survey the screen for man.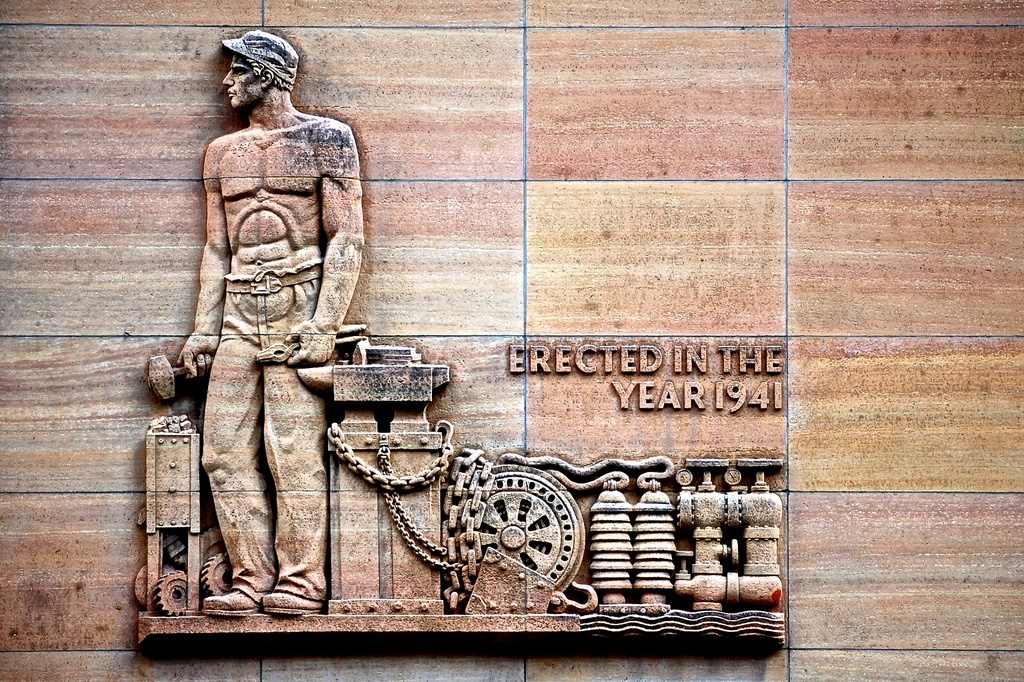
Survey found: locate(165, 3, 375, 603).
